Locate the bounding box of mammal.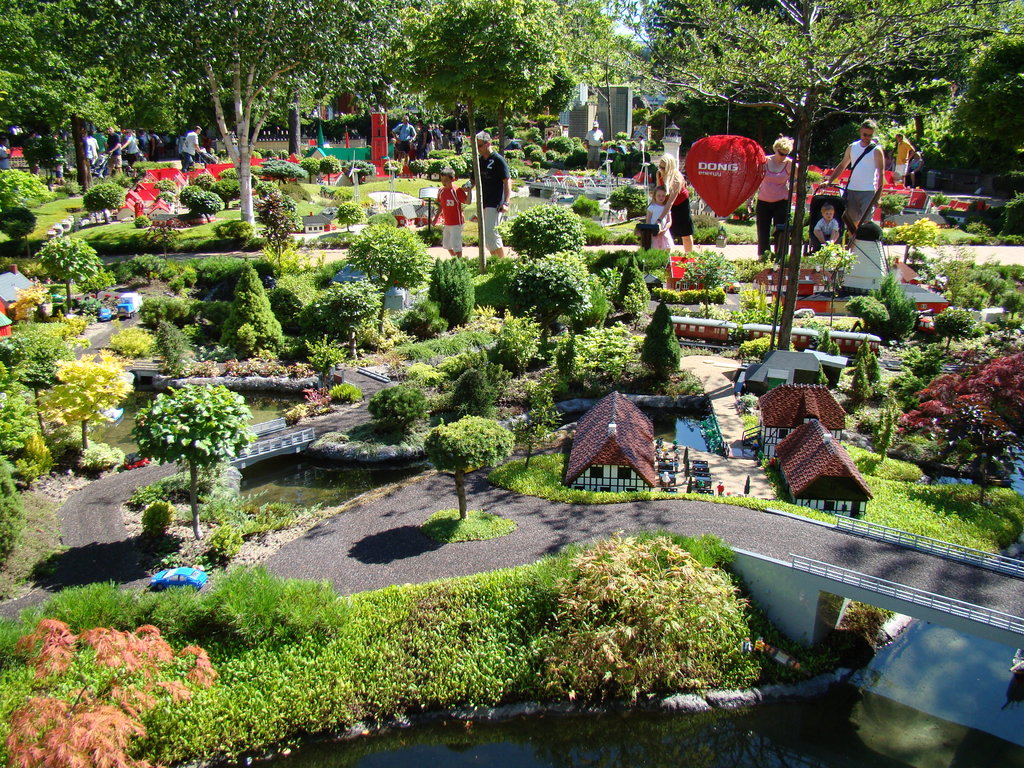
Bounding box: (x1=49, y1=132, x2=56, y2=182).
